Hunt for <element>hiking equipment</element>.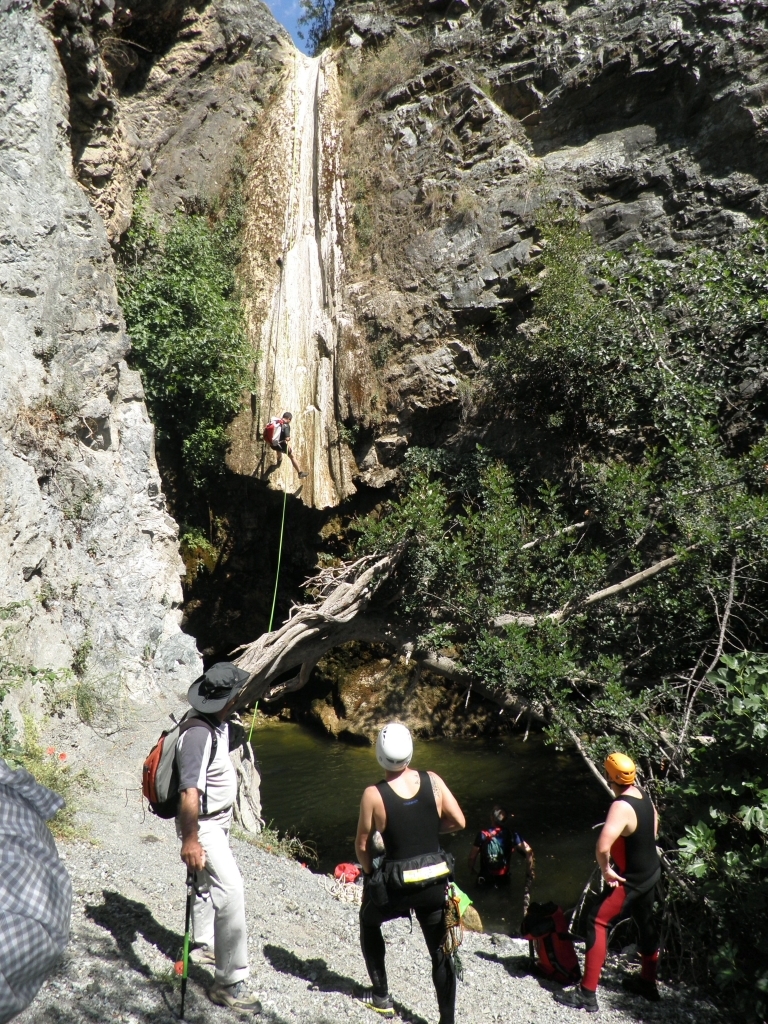
Hunted down at detection(132, 709, 214, 817).
